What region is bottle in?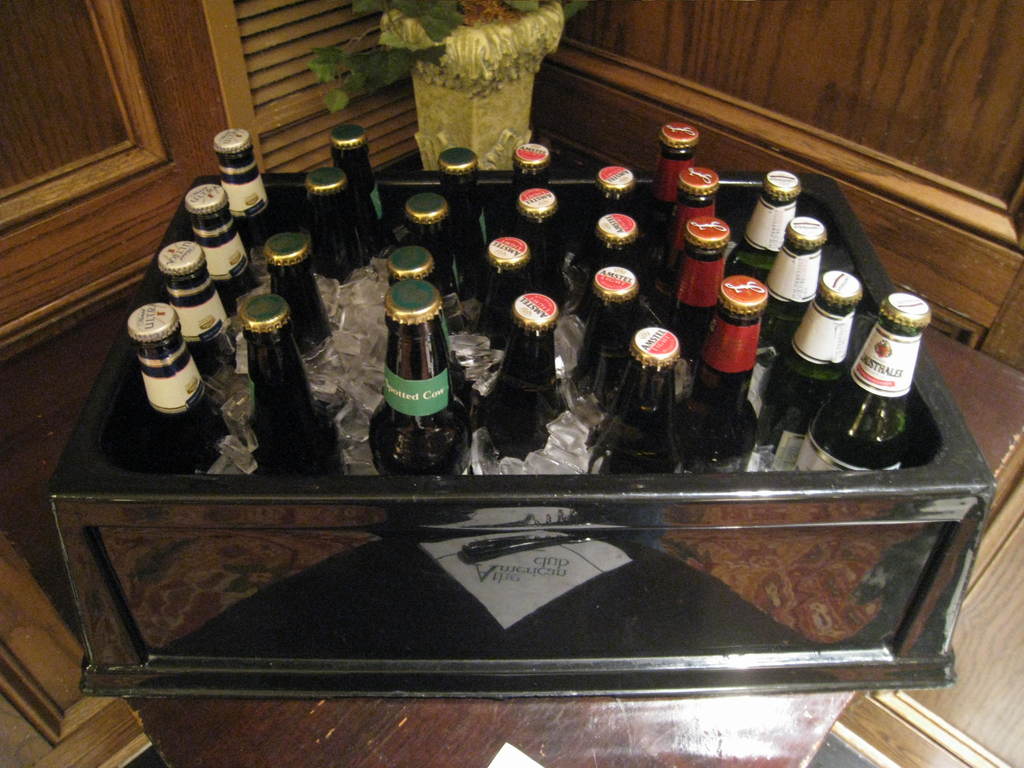
<box>477,237,548,330</box>.
